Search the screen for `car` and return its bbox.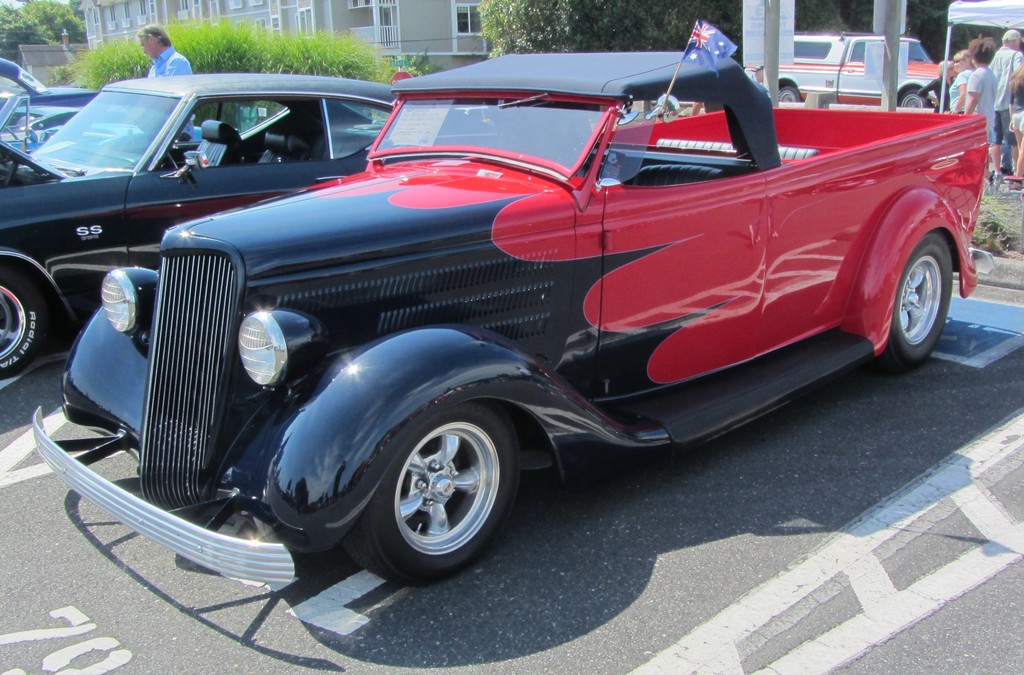
Found: {"x1": 0, "y1": 79, "x2": 401, "y2": 377}.
